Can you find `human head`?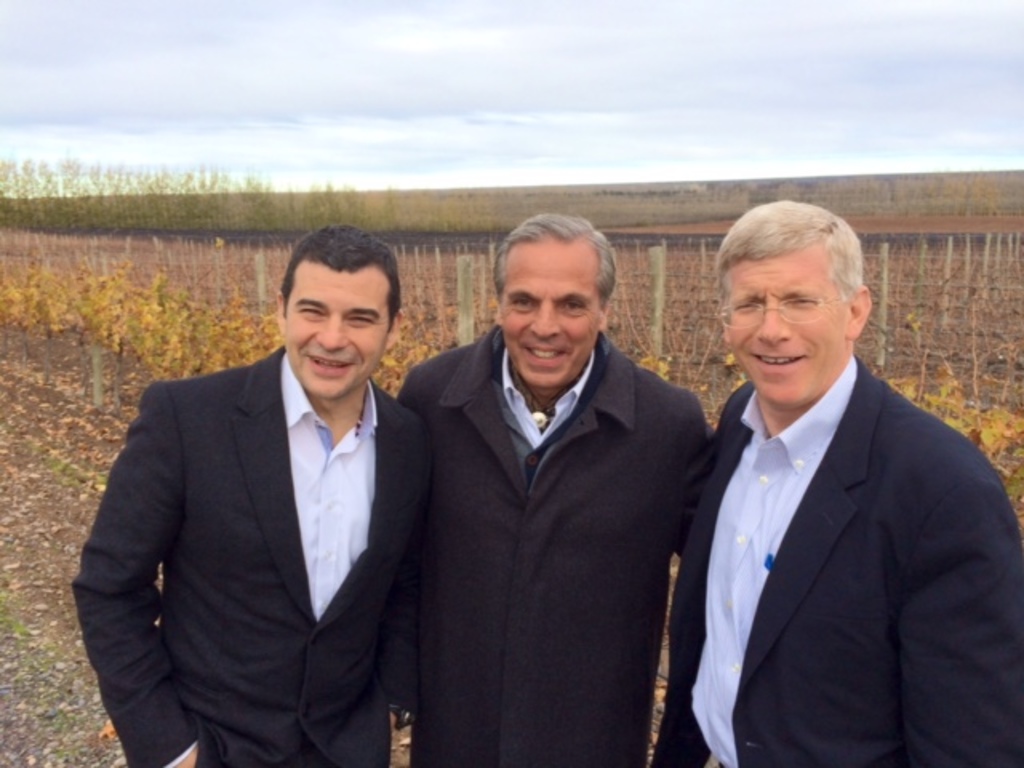
Yes, bounding box: bbox(707, 202, 877, 384).
